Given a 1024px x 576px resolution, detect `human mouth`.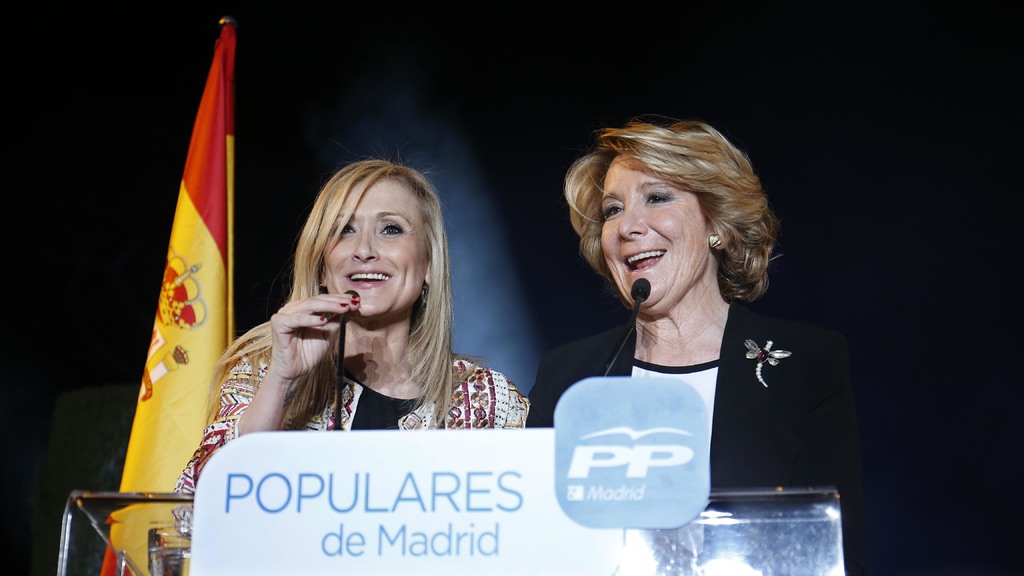
[x1=344, y1=264, x2=394, y2=291].
